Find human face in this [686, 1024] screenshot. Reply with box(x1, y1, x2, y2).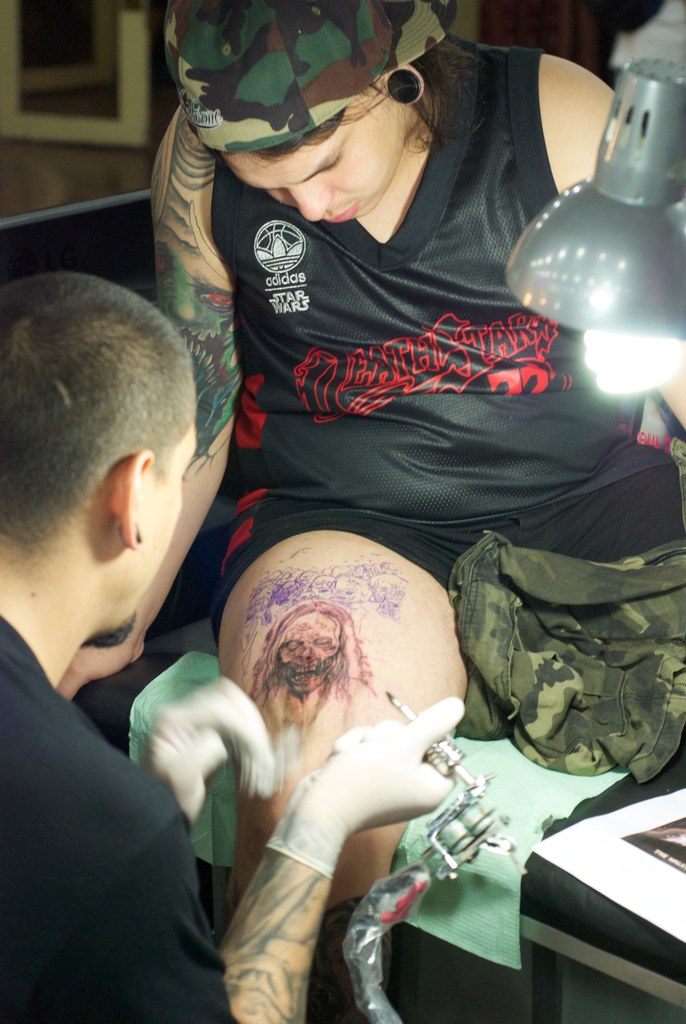
box(79, 396, 200, 650).
